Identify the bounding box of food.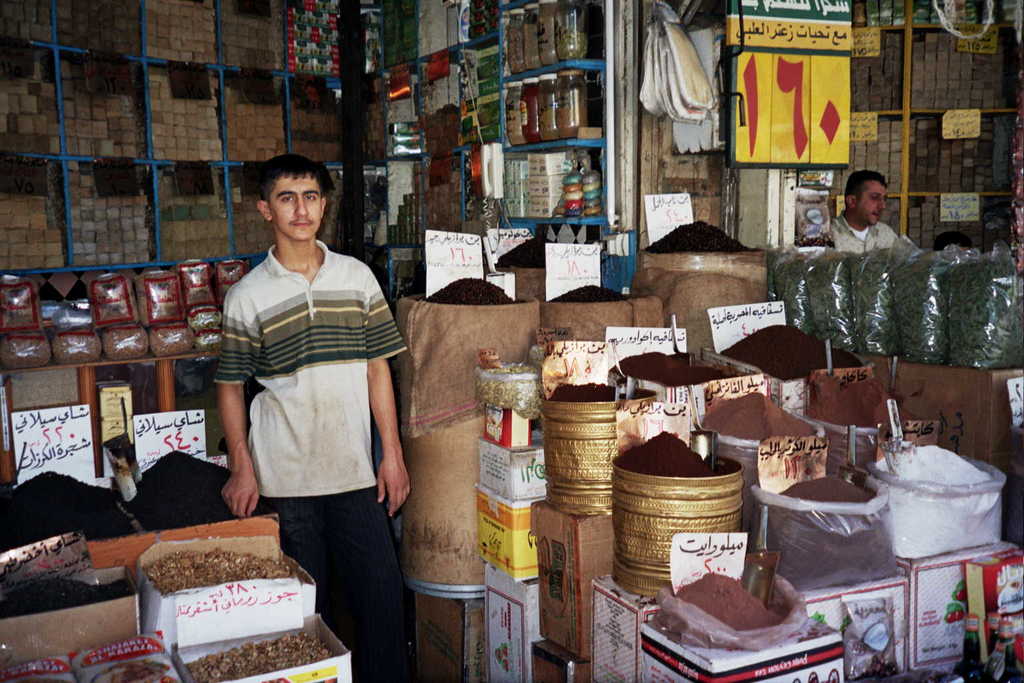
region(622, 428, 711, 478).
